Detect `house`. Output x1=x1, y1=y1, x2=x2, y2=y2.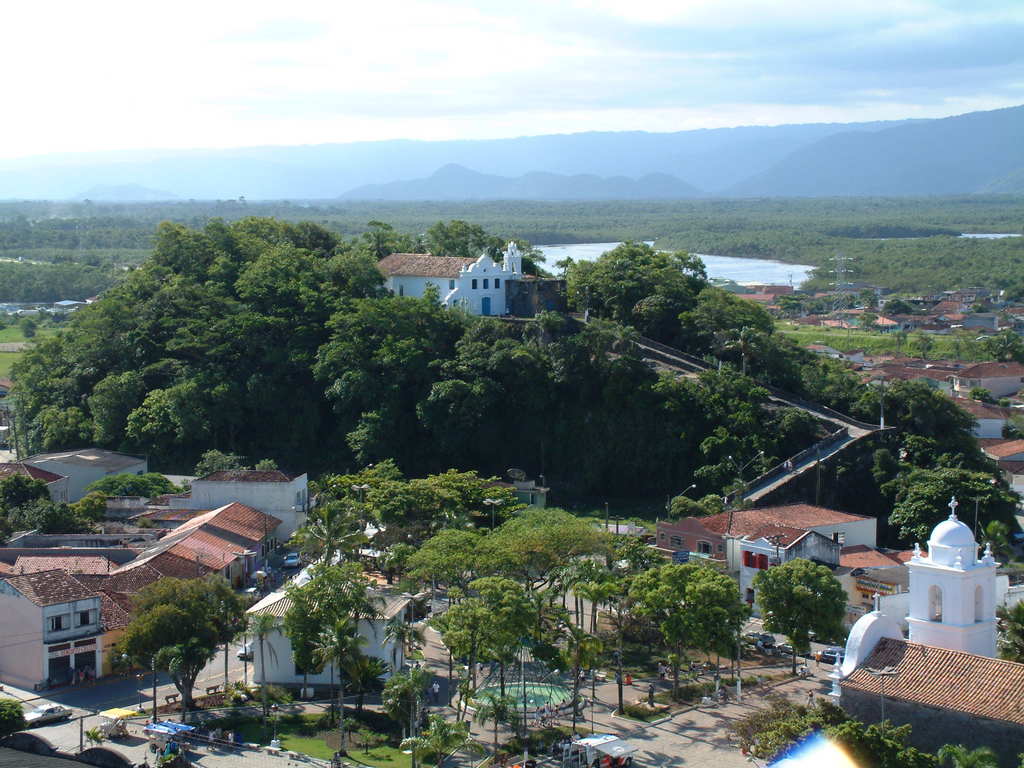
x1=846, y1=346, x2=882, y2=367.
